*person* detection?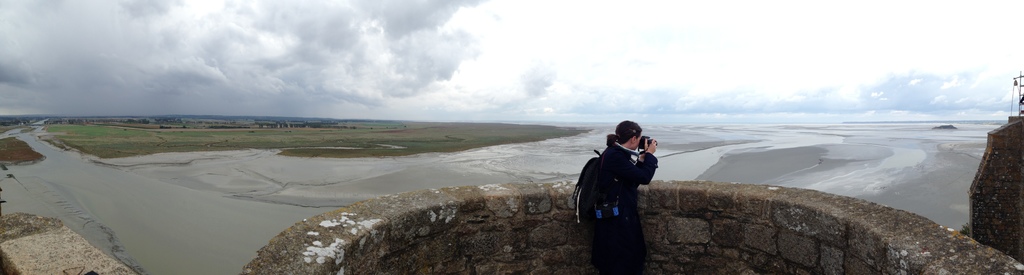
589:110:662:262
